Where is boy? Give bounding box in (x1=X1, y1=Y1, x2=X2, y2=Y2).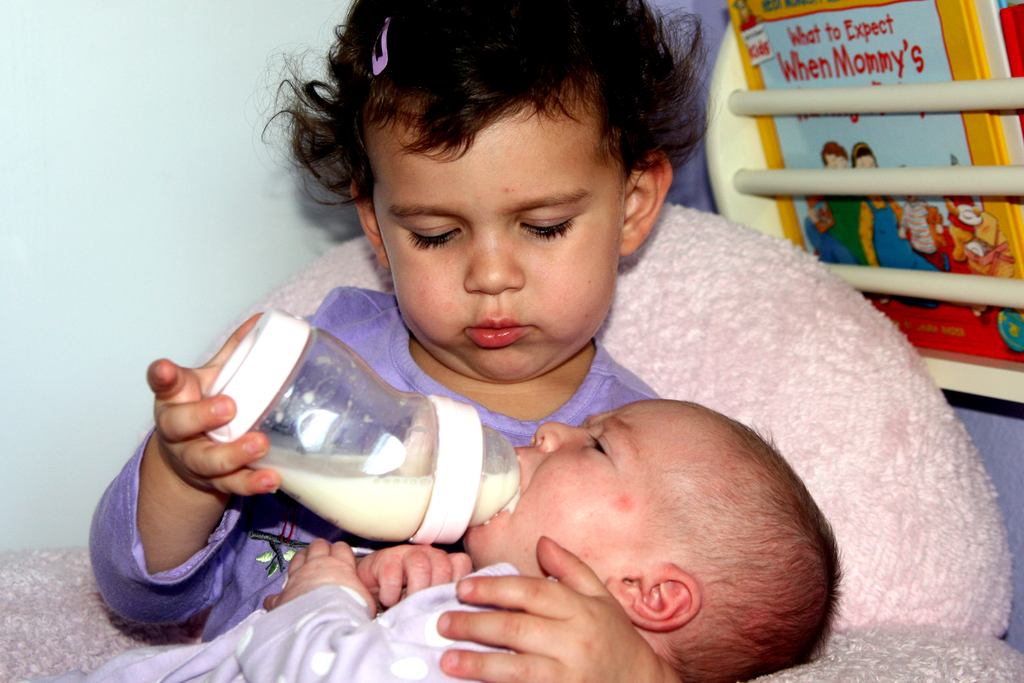
(x1=22, y1=399, x2=842, y2=682).
